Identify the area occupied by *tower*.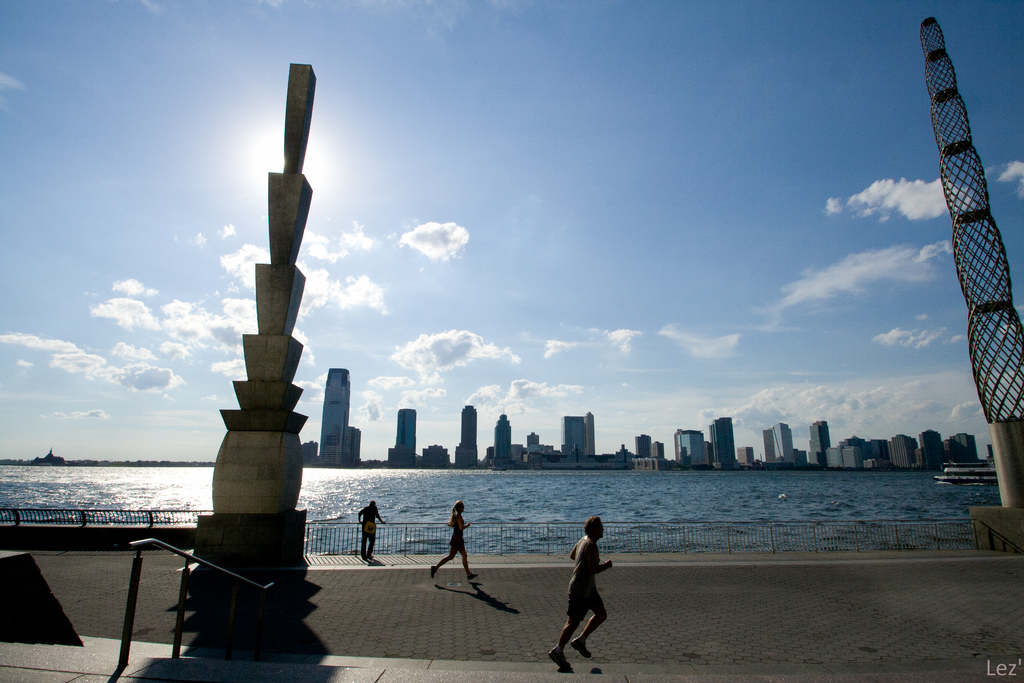
Area: region(389, 407, 417, 468).
